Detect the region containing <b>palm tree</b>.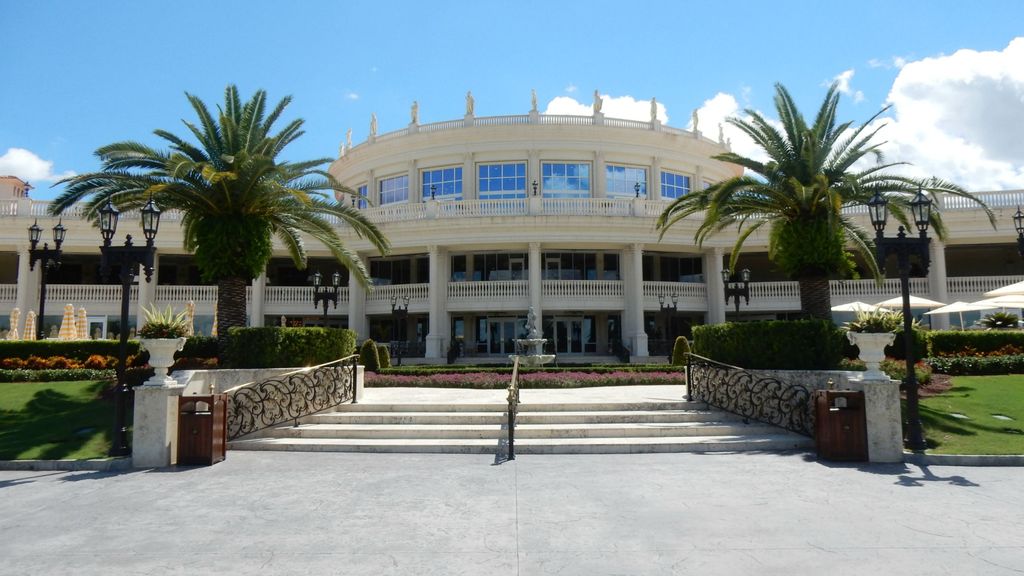
BBox(81, 93, 347, 365).
